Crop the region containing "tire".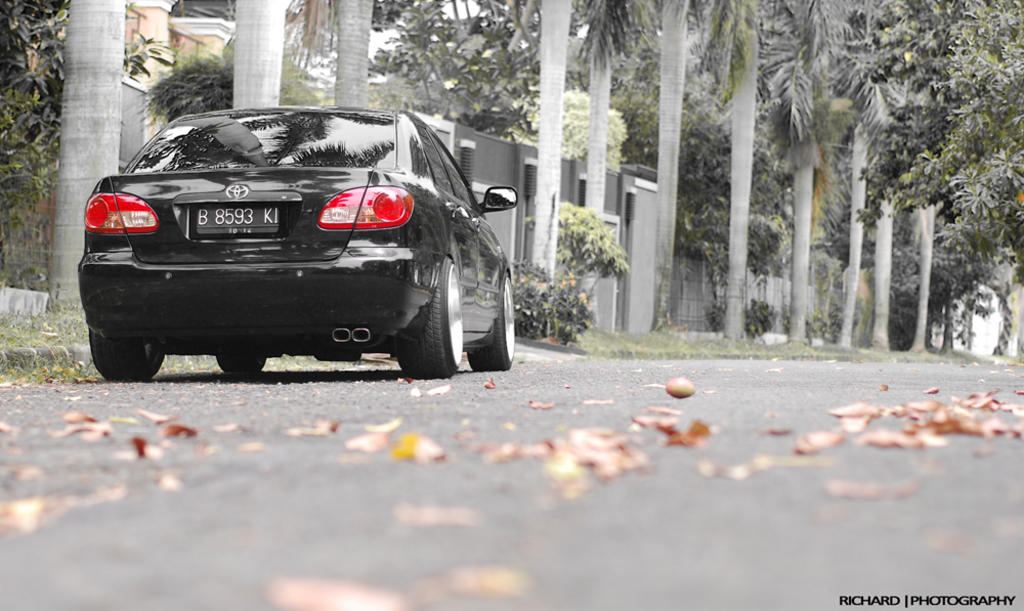
Crop region: select_region(94, 315, 166, 380).
